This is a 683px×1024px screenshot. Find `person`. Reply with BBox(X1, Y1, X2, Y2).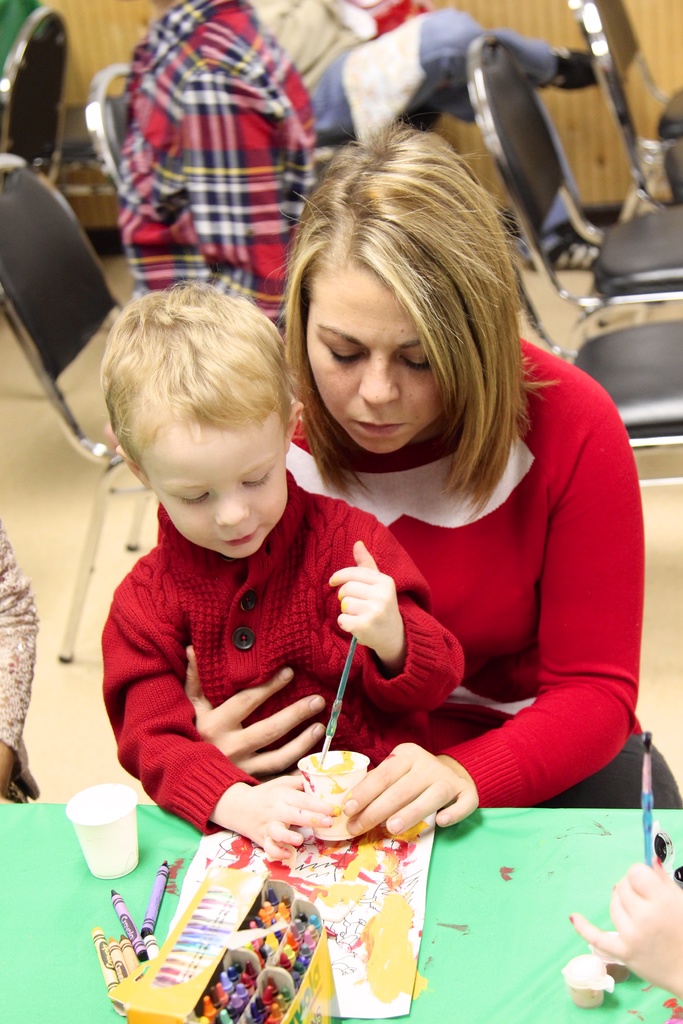
BBox(101, 278, 468, 860).
